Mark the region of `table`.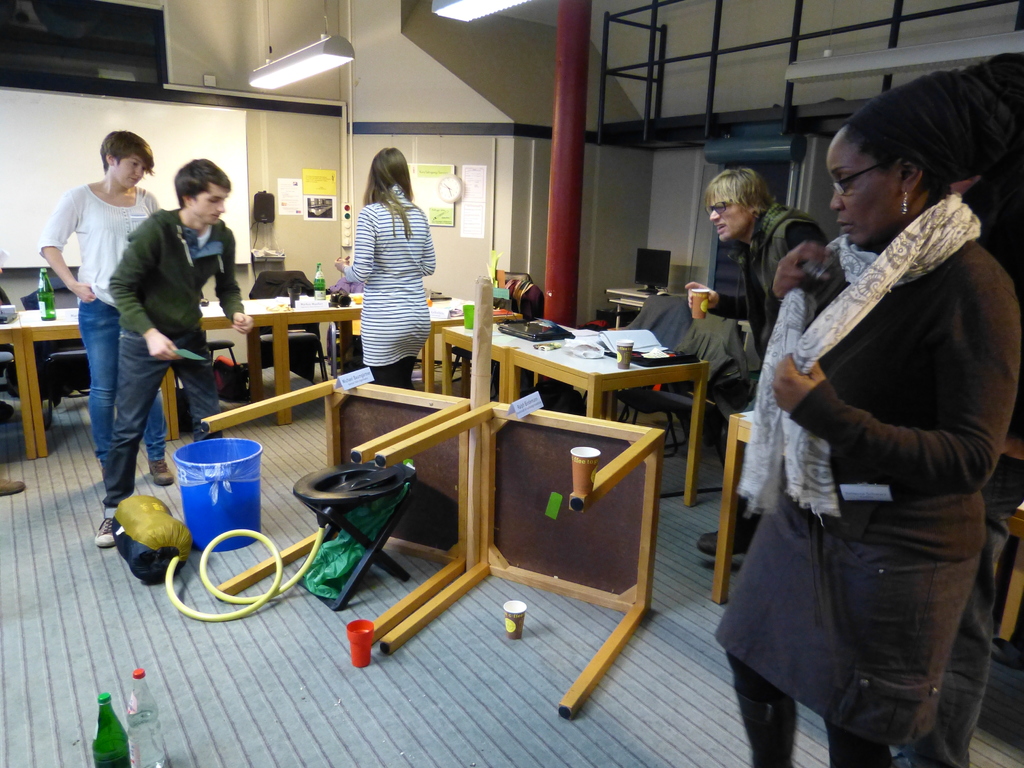
Region: box(0, 300, 361, 458).
